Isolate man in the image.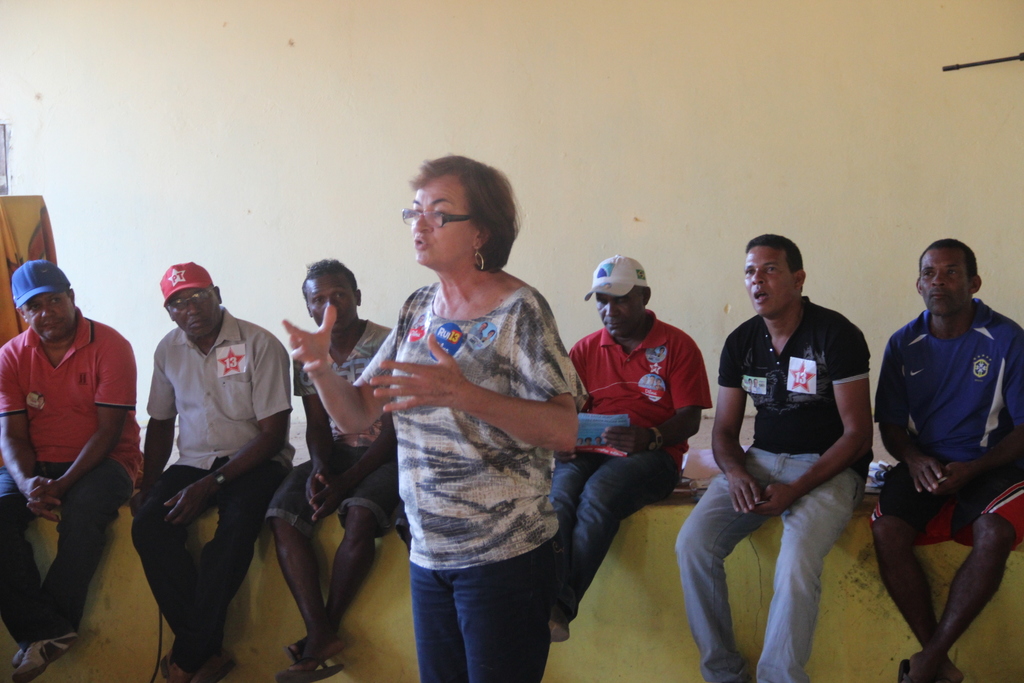
Isolated region: x1=263 y1=261 x2=399 y2=682.
